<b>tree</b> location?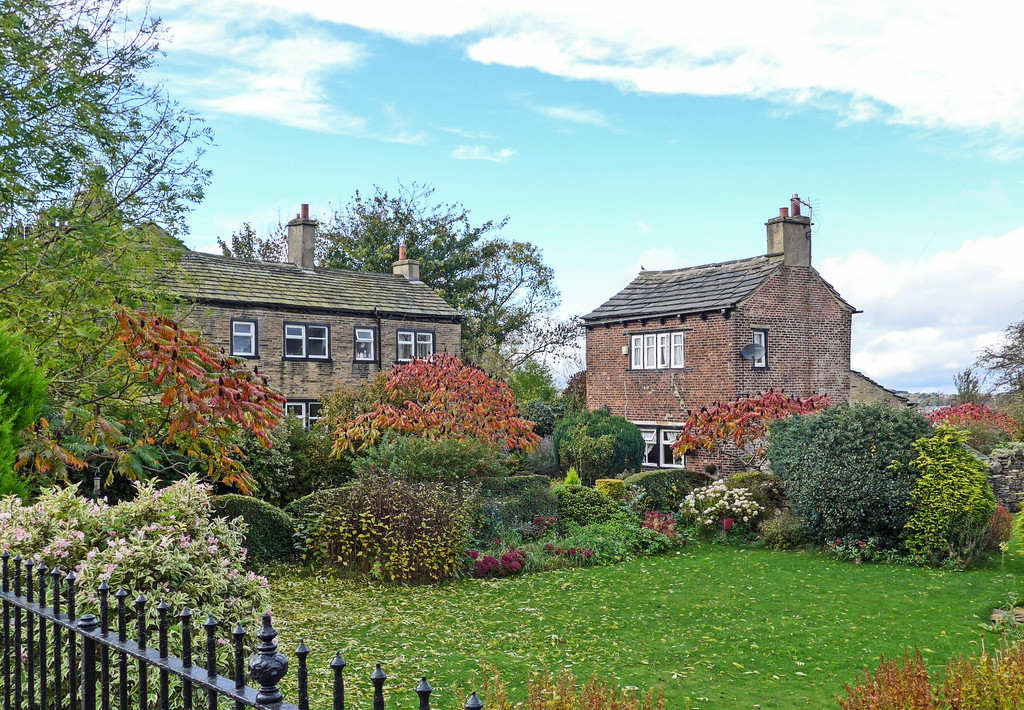
detection(767, 404, 1001, 571)
